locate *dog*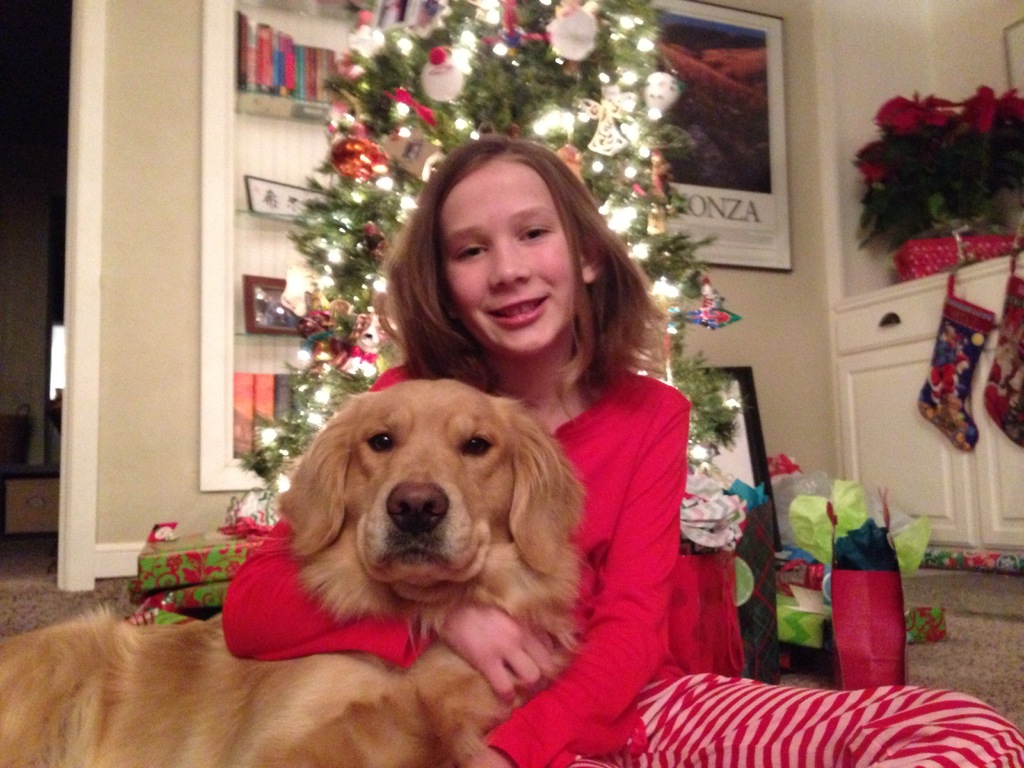
0, 380, 618, 767
